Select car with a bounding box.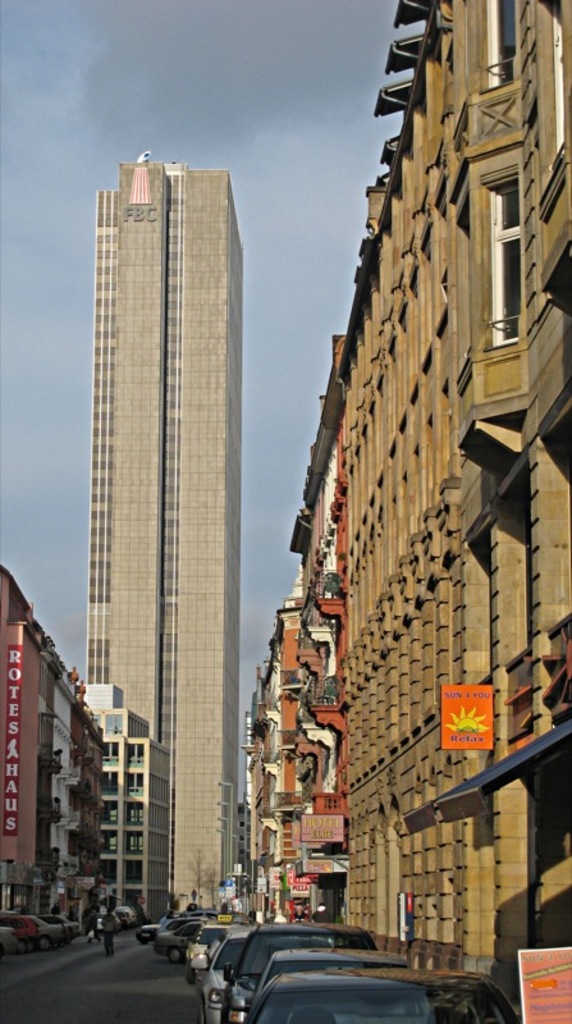
0,916,37,951.
